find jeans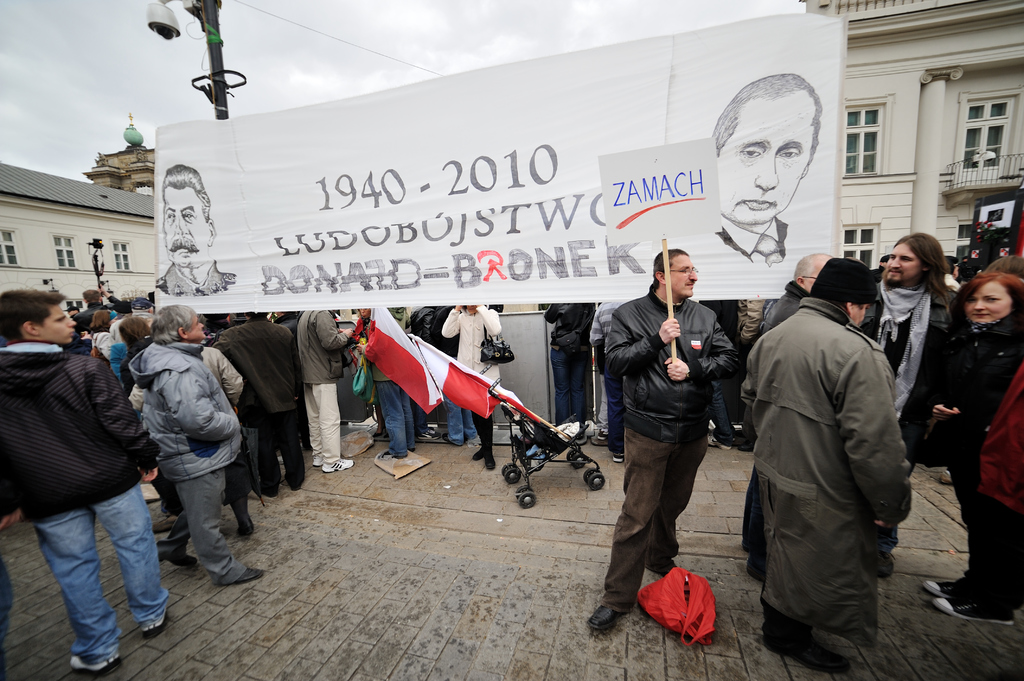
(left=24, top=492, right=159, bottom=671)
